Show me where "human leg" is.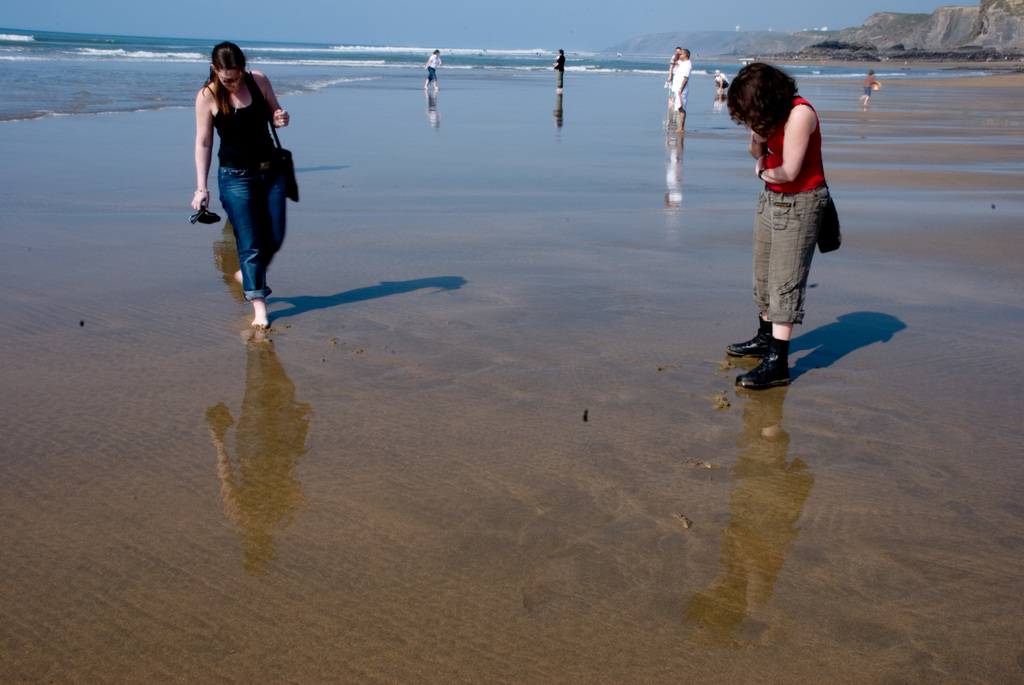
"human leg" is at <region>216, 159, 269, 325</region>.
